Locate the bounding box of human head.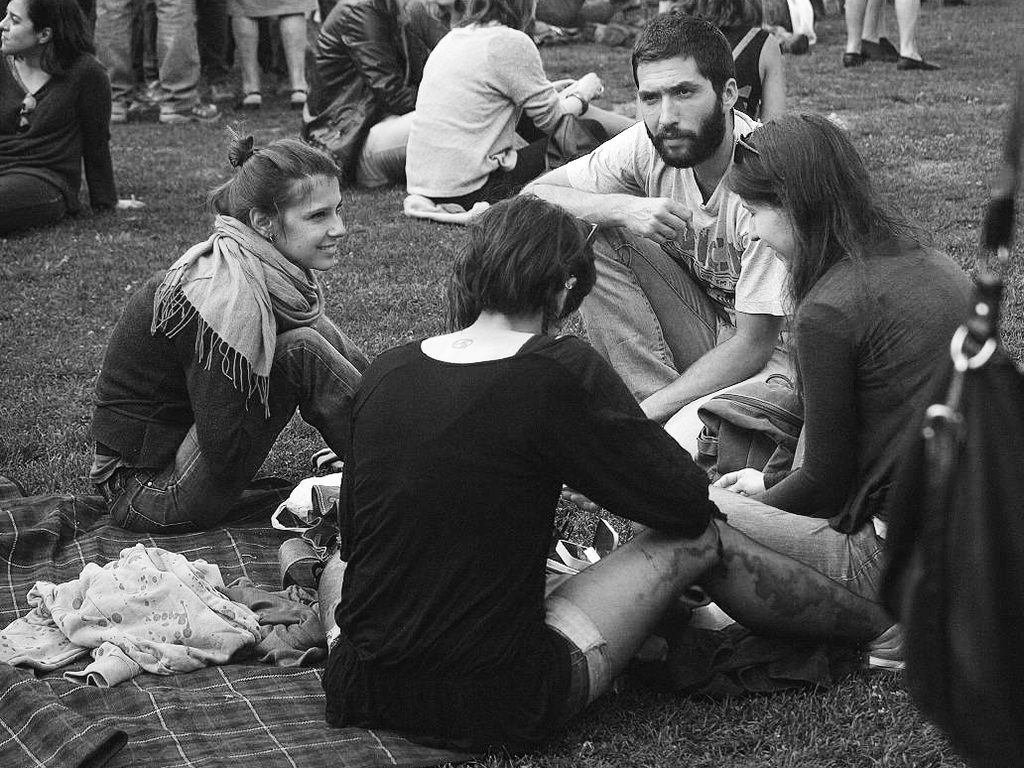
Bounding box: <bbox>631, 12, 736, 167</bbox>.
